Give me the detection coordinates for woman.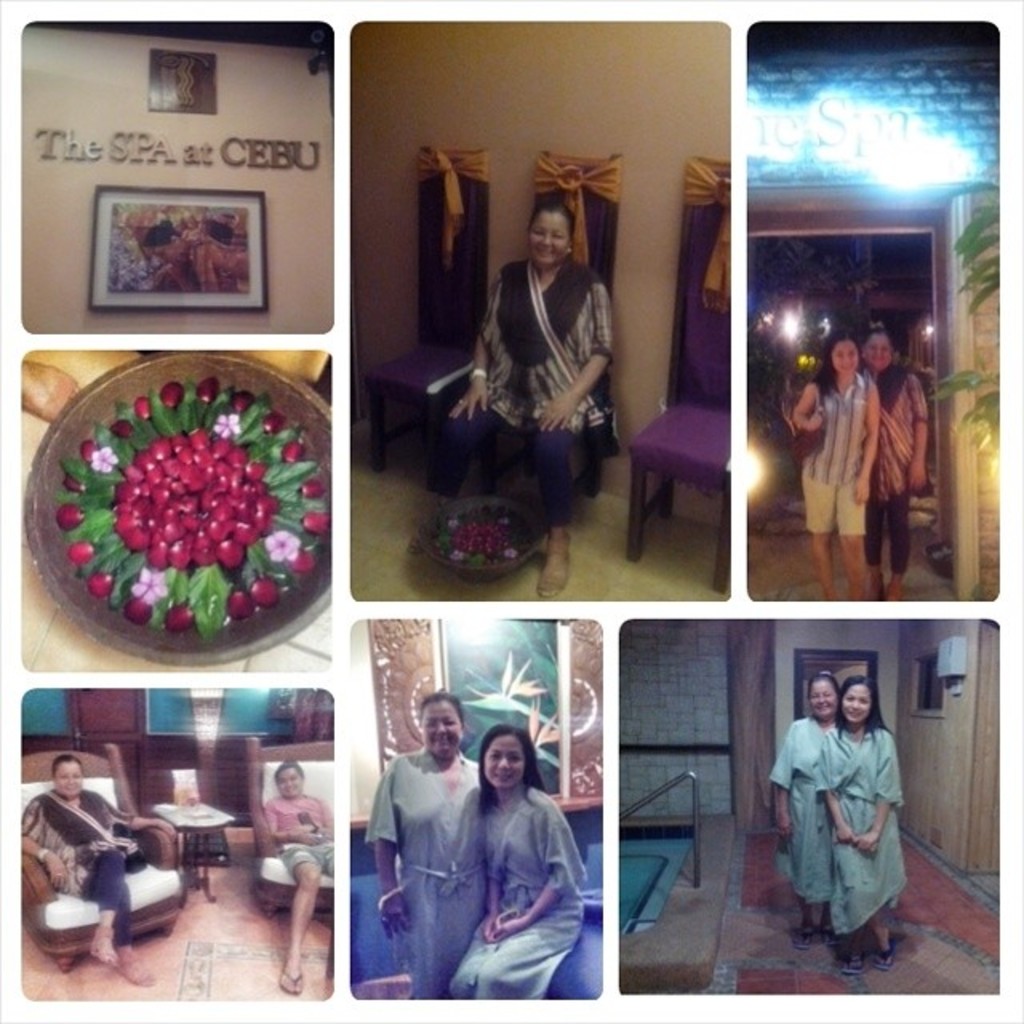
l=483, t=720, r=594, b=1002.
